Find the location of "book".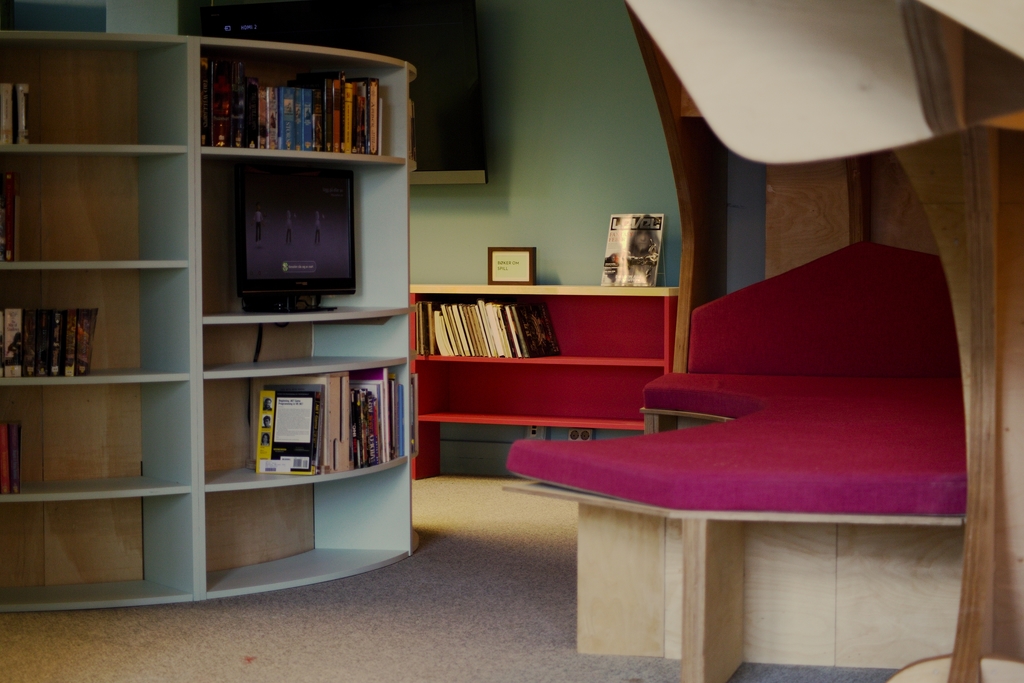
Location: l=1, t=170, r=15, b=262.
